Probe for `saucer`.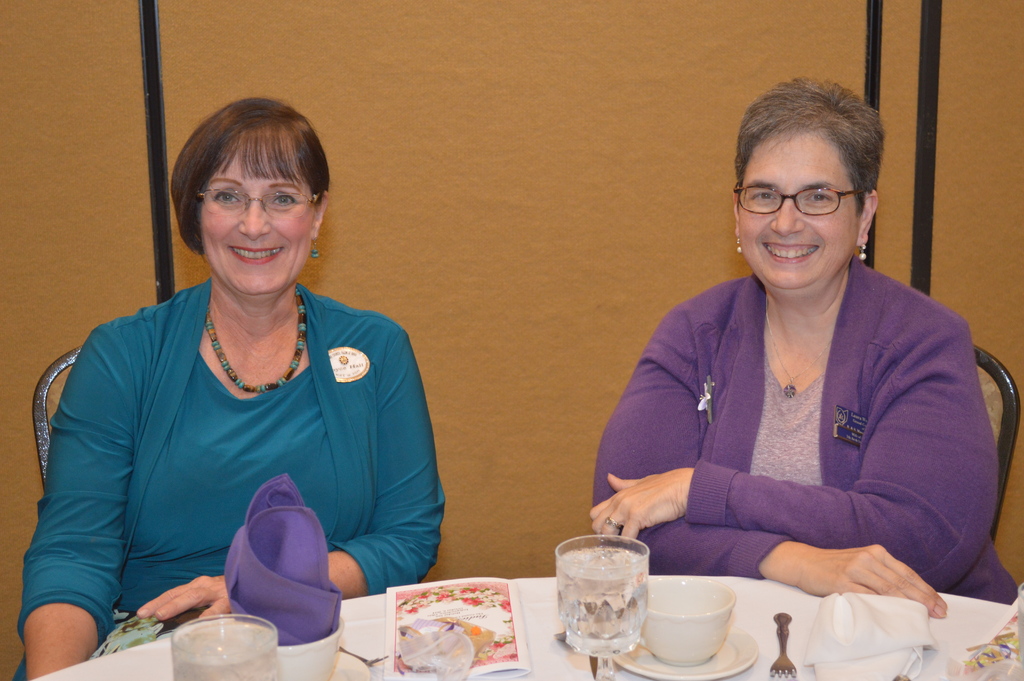
Probe result: bbox(612, 623, 759, 680).
